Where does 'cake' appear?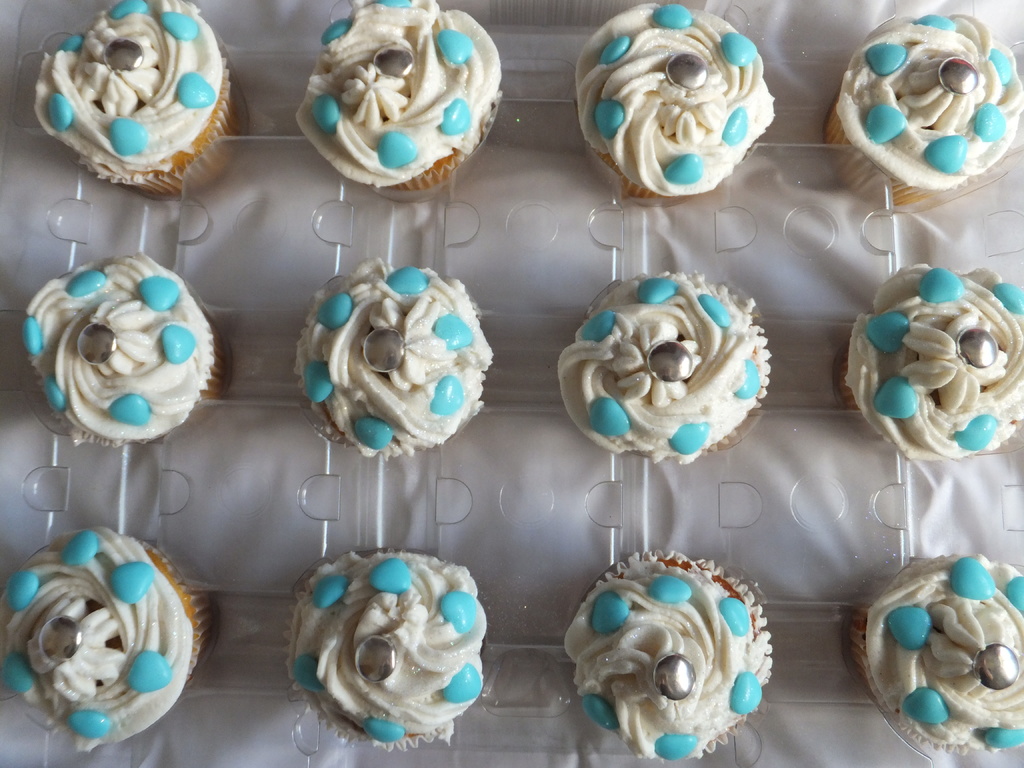
Appears at (x1=36, y1=0, x2=234, y2=192).
